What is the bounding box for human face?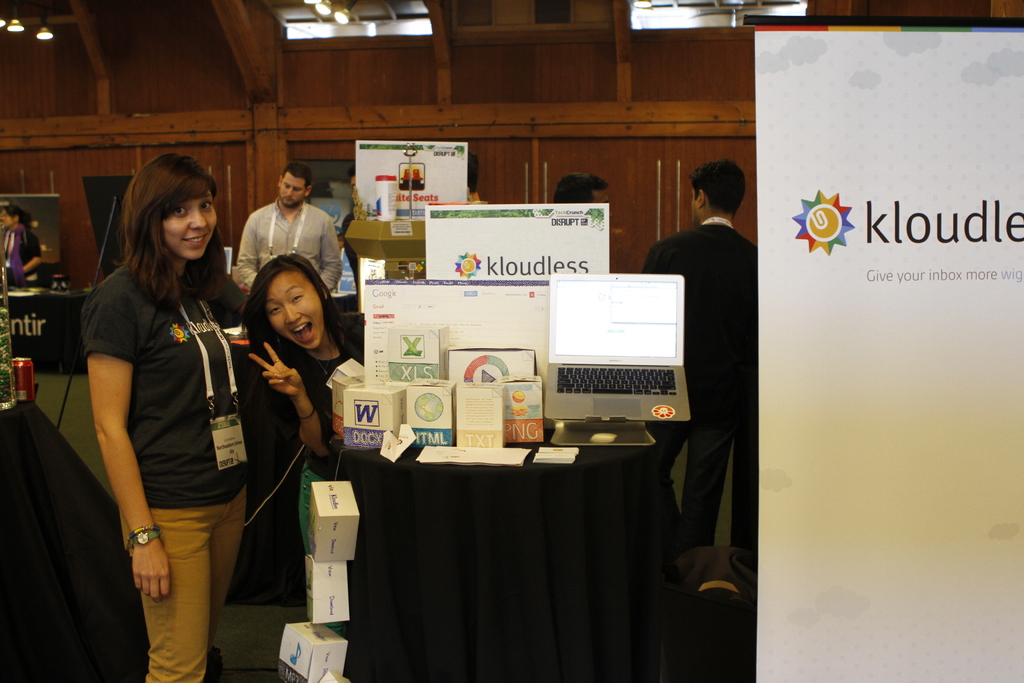
pyautogui.locateOnScreen(164, 195, 214, 259).
